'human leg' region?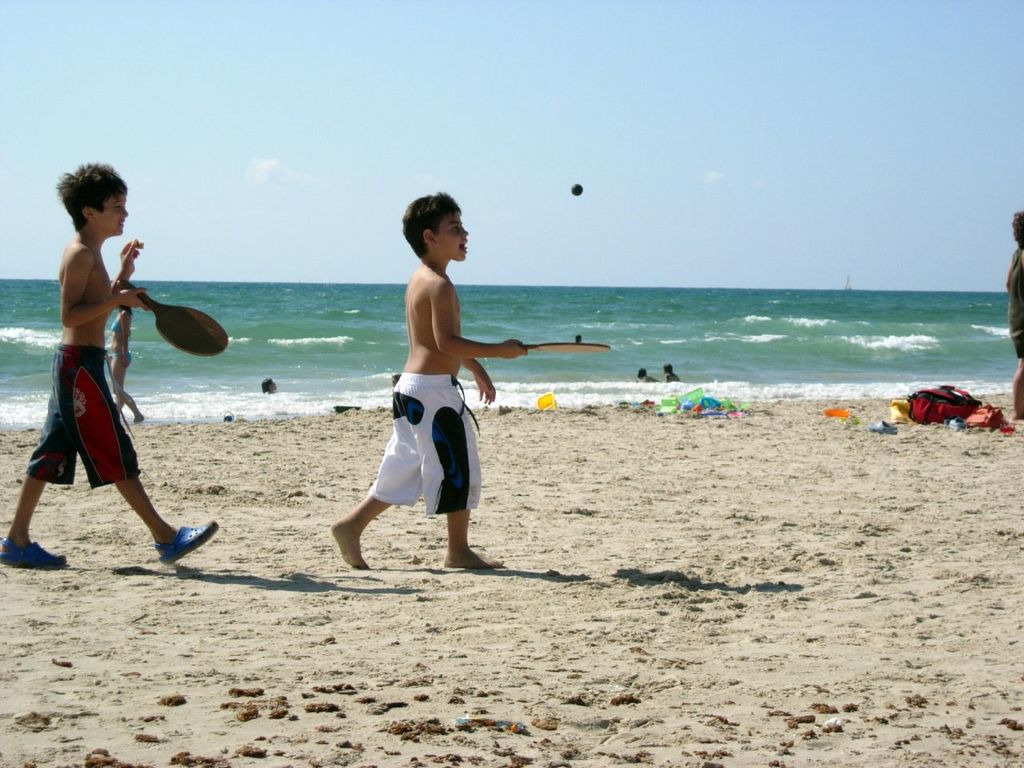
l=113, t=482, r=213, b=566
